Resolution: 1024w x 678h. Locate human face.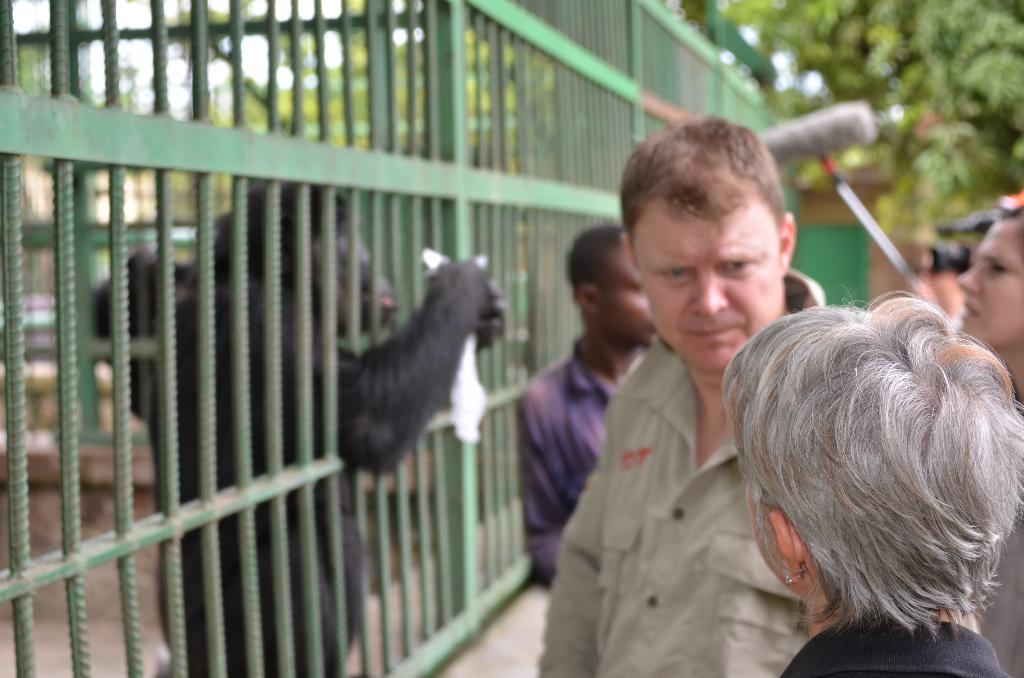
bbox=(631, 190, 784, 376).
